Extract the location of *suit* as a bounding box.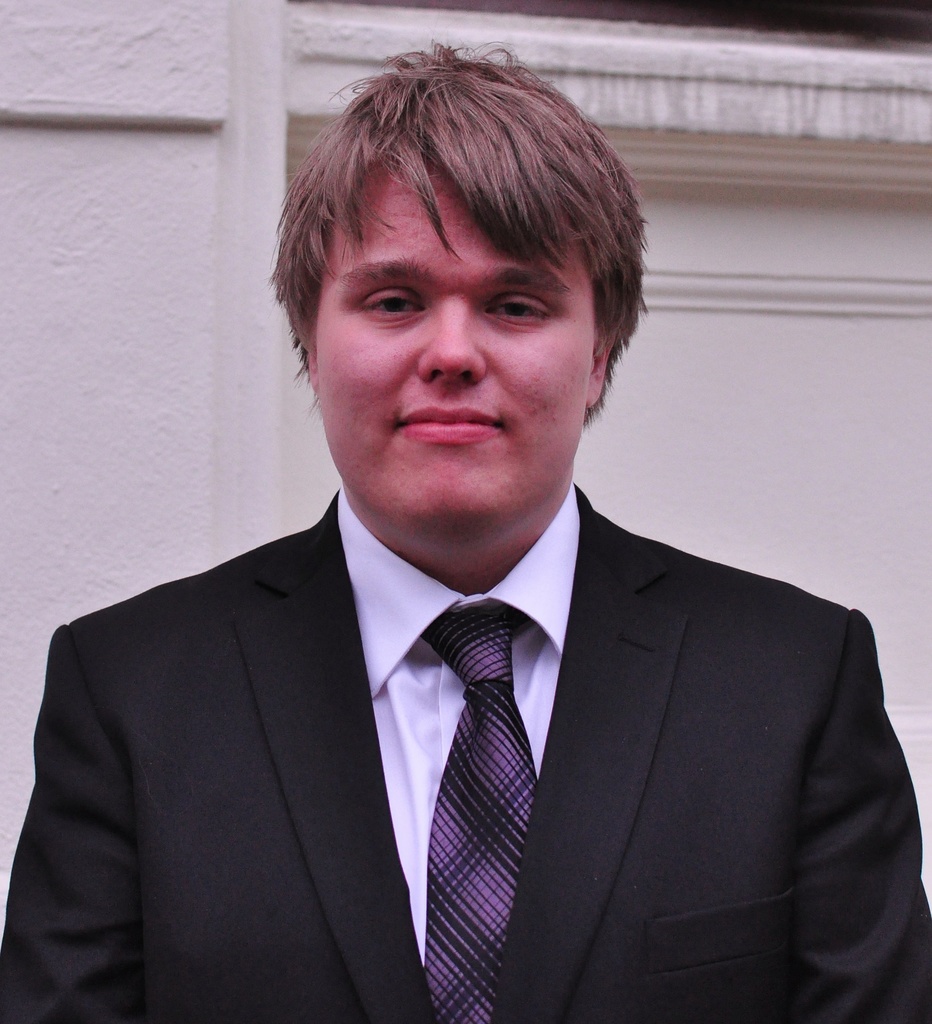
<bbox>0, 478, 931, 1023</bbox>.
